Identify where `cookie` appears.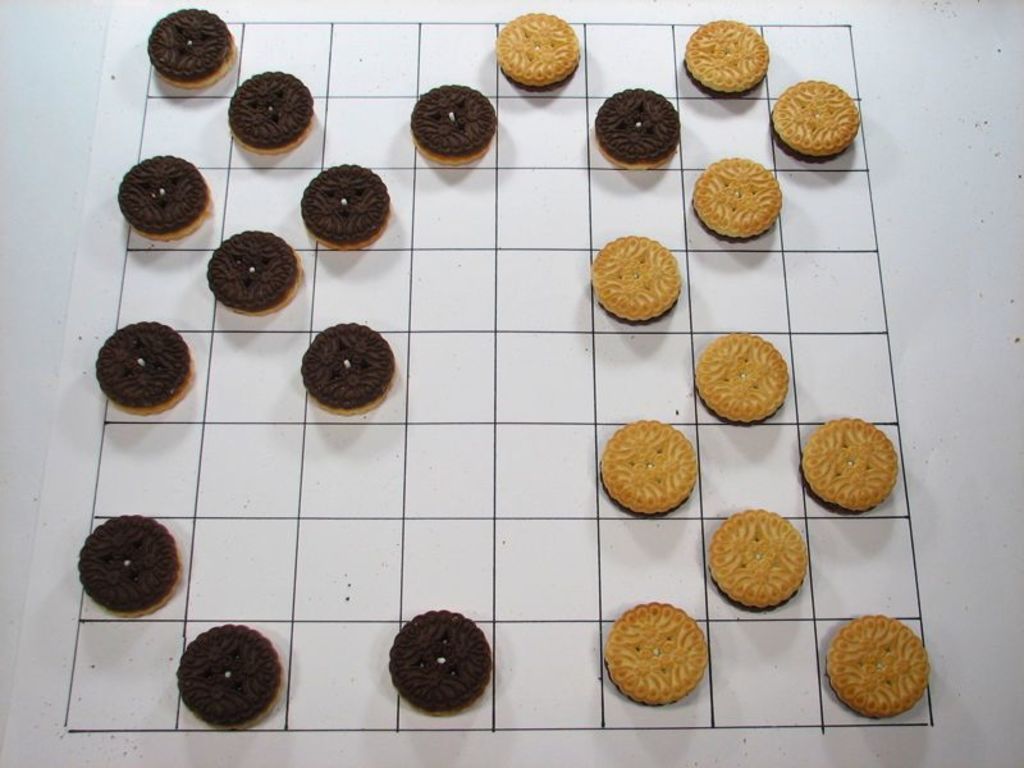
Appears at (left=93, top=317, right=197, bottom=413).
